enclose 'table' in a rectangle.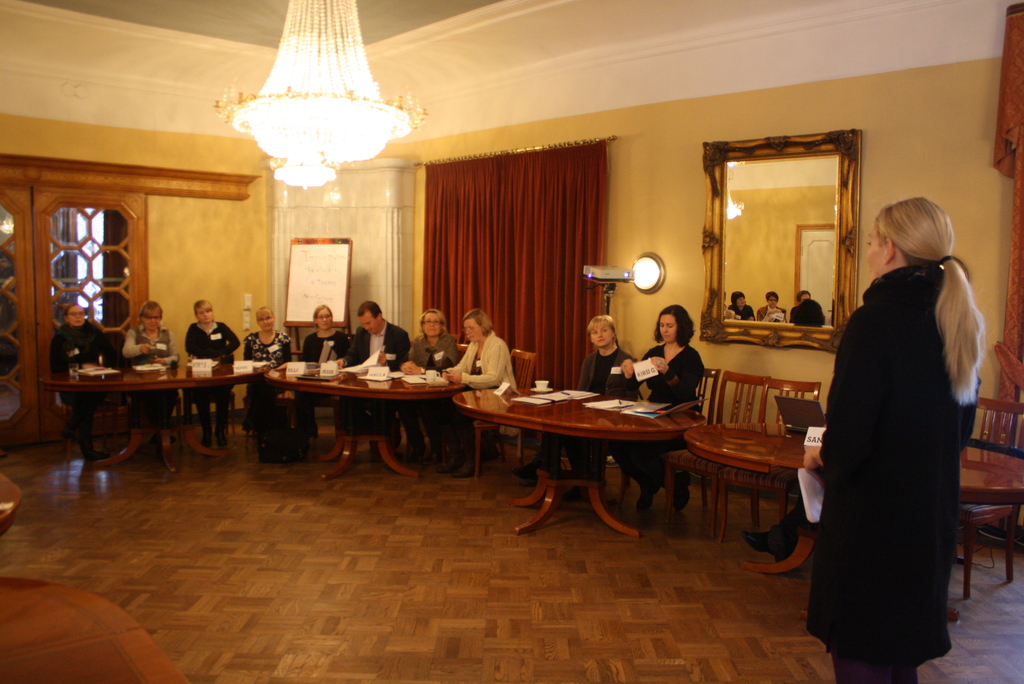
BBox(265, 367, 455, 475).
